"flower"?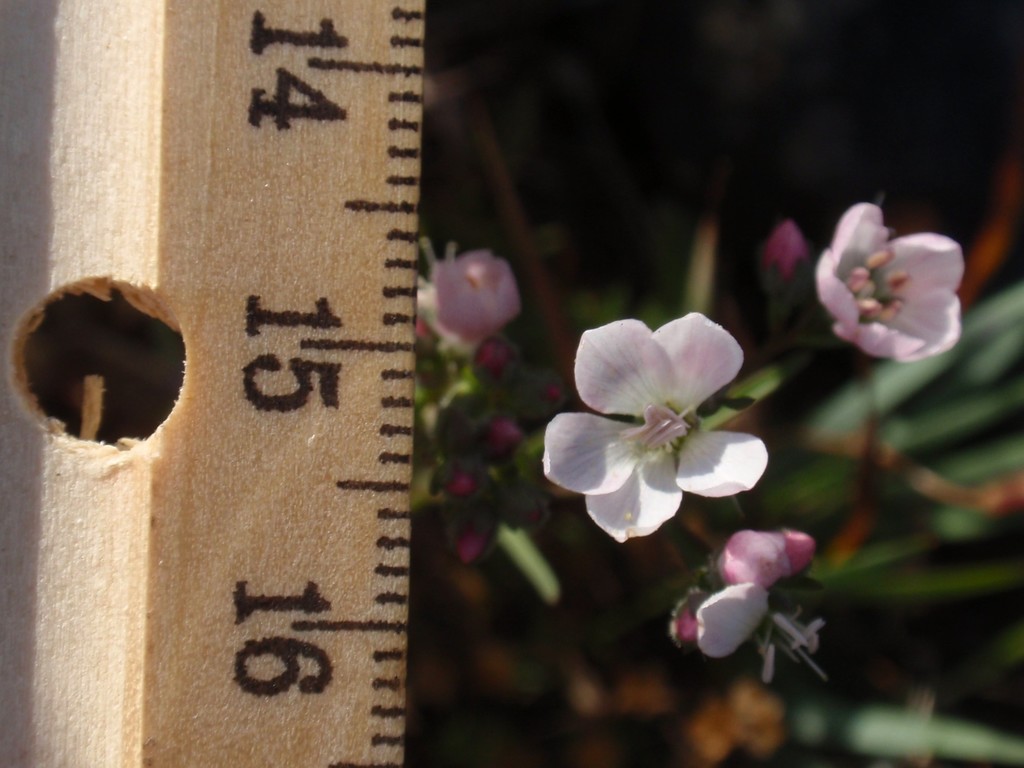
[x1=419, y1=238, x2=520, y2=362]
